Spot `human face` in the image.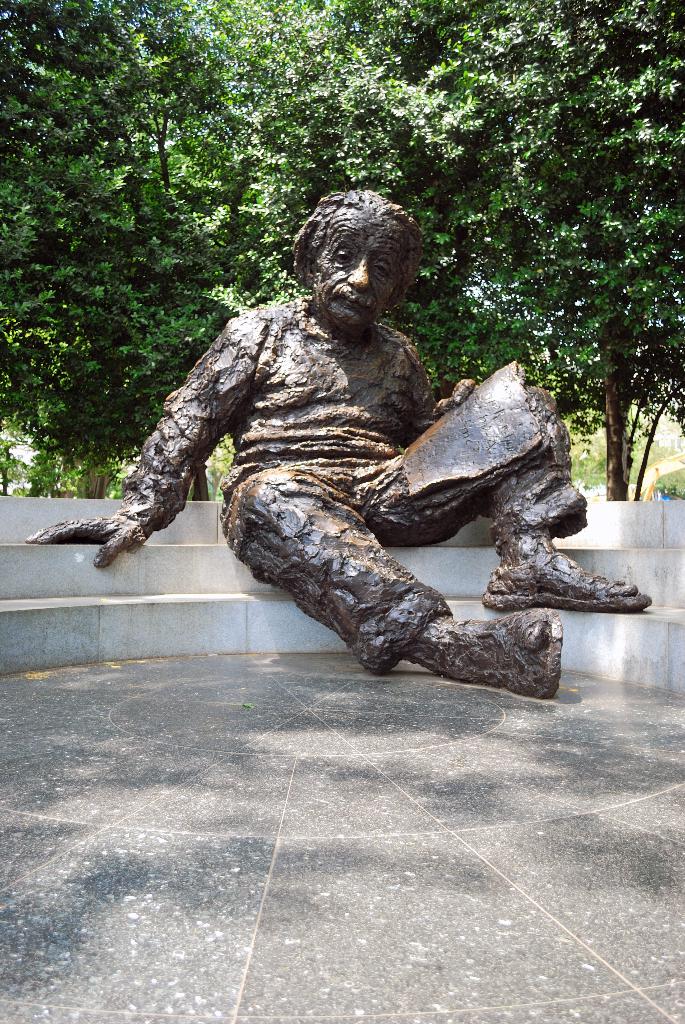
`human face` found at l=310, t=221, r=406, b=330.
